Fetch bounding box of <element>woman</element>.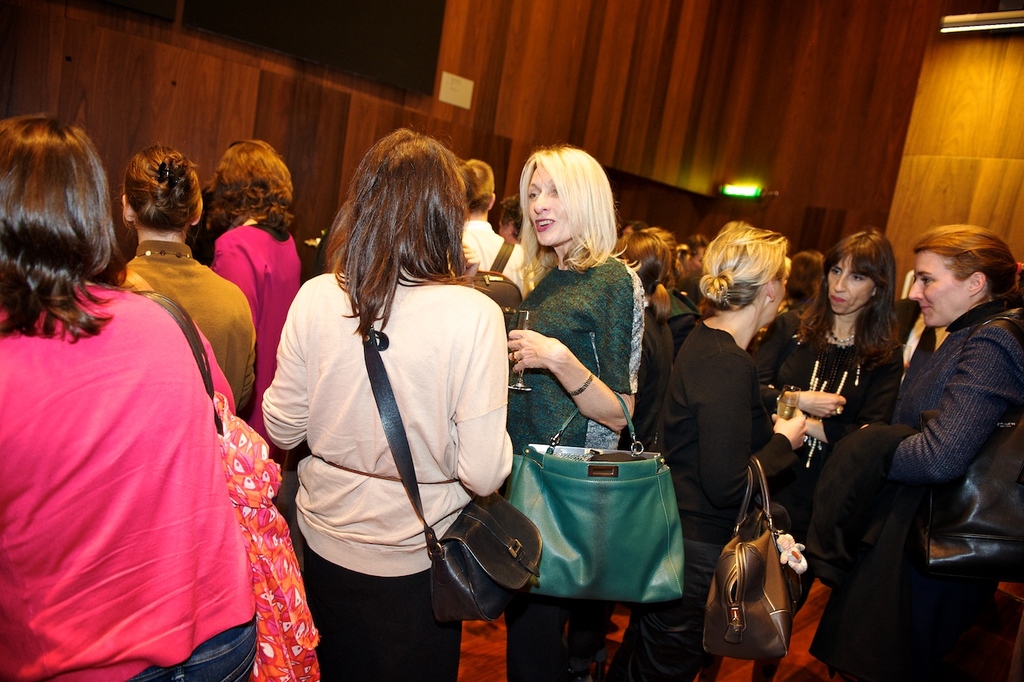
Bbox: [x1=111, y1=141, x2=257, y2=413].
